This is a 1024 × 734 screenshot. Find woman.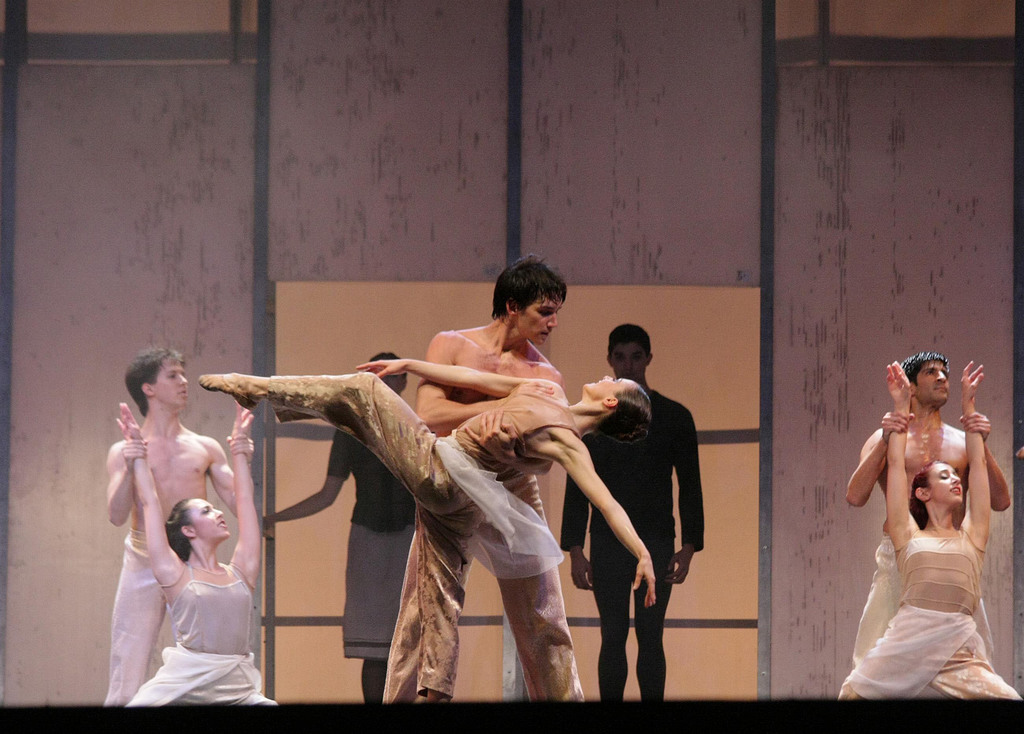
Bounding box: region(838, 358, 1020, 700).
